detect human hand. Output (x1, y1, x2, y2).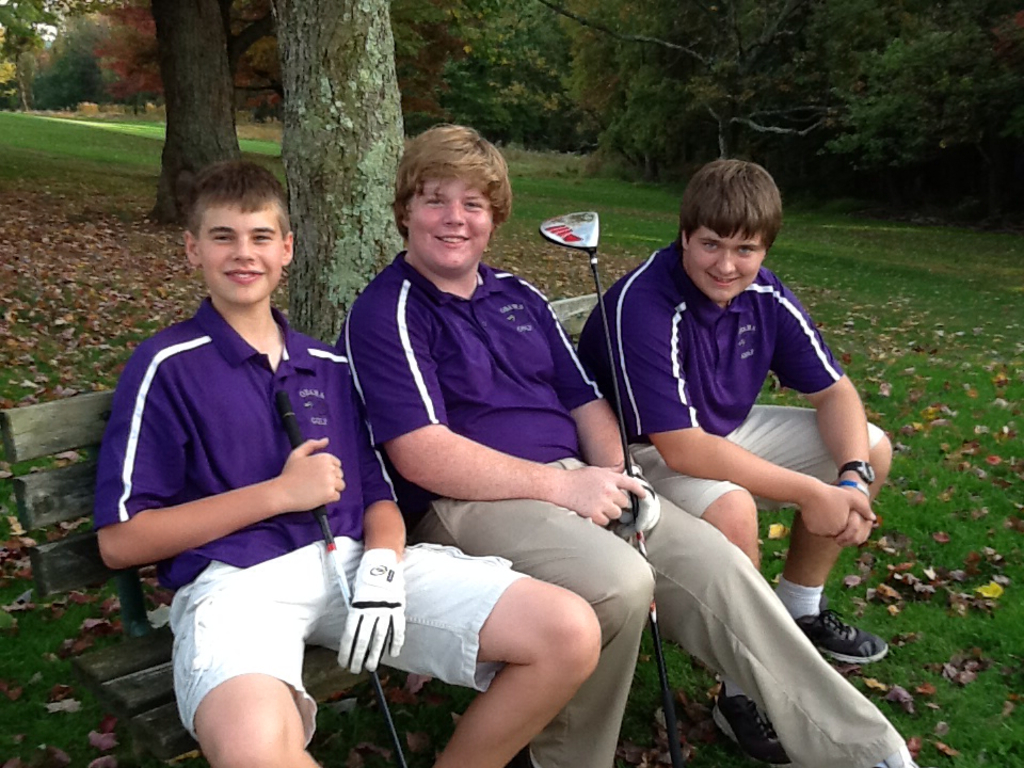
(558, 462, 645, 529).
